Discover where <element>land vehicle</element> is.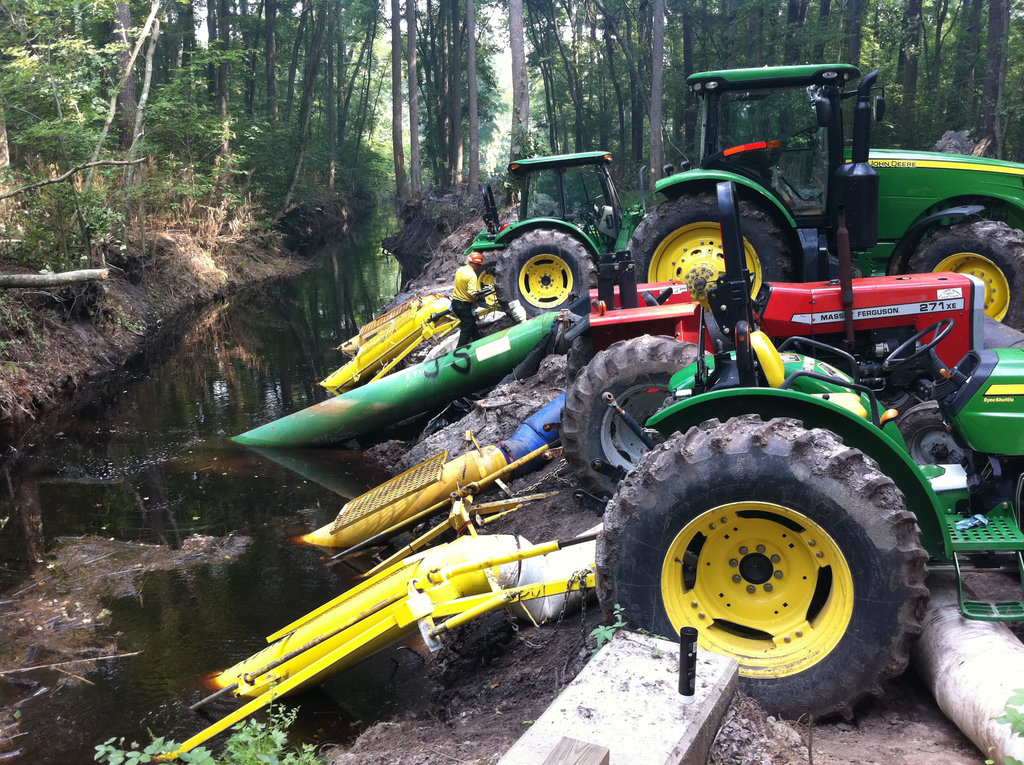
Discovered at select_region(314, 150, 652, 388).
